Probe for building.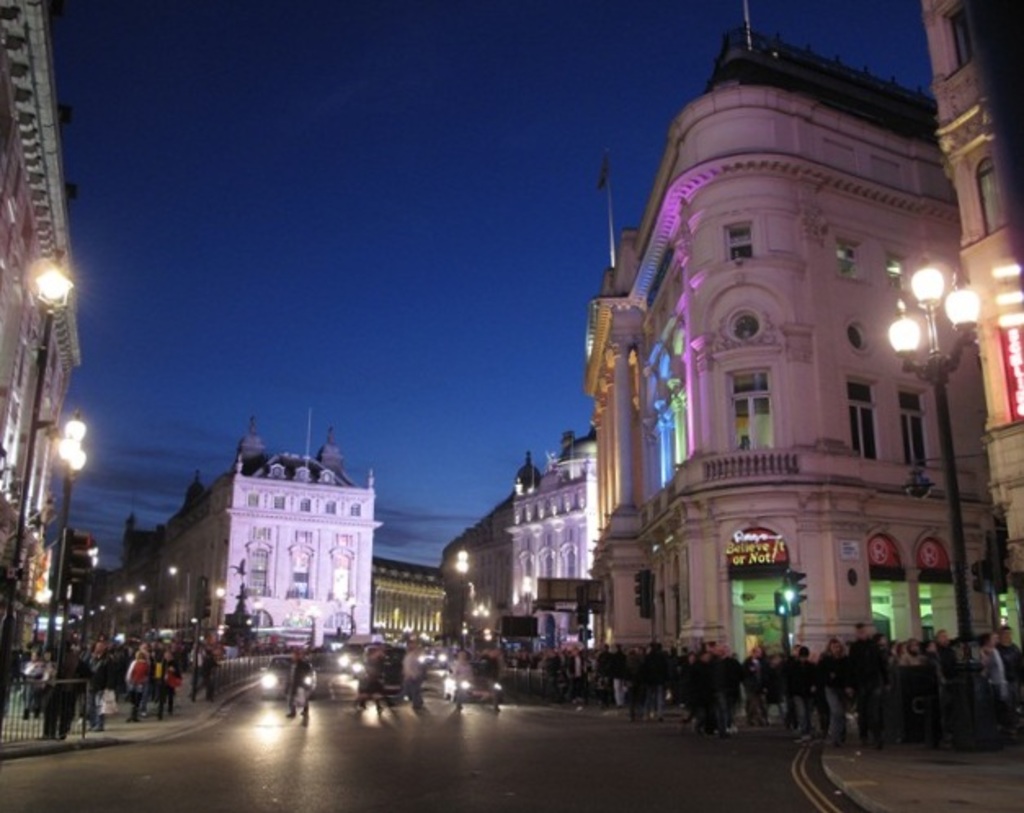
Probe result: box(73, 423, 379, 664).
